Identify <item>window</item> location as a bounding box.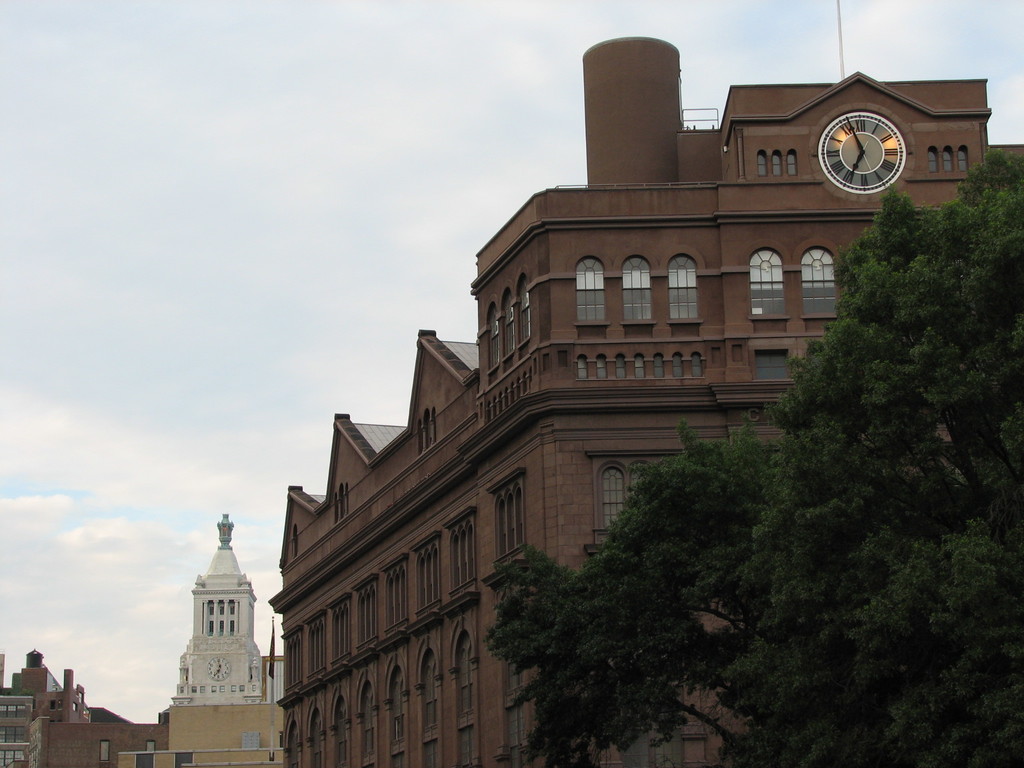
rect(520, 273, 532, 344).
